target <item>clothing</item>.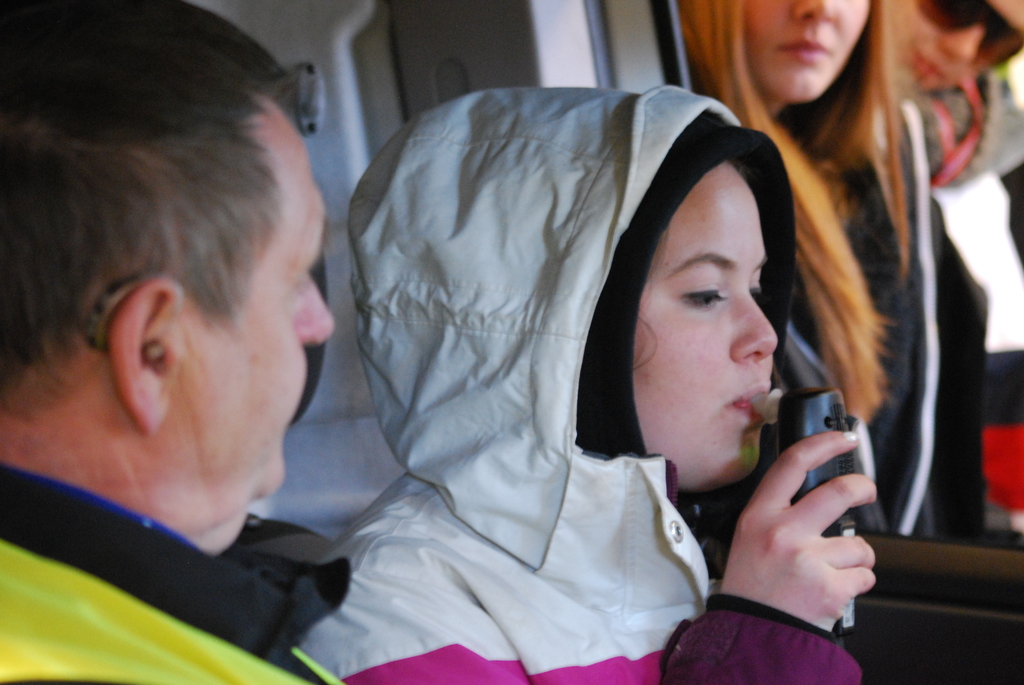
Target region: [293,81,872,684].
